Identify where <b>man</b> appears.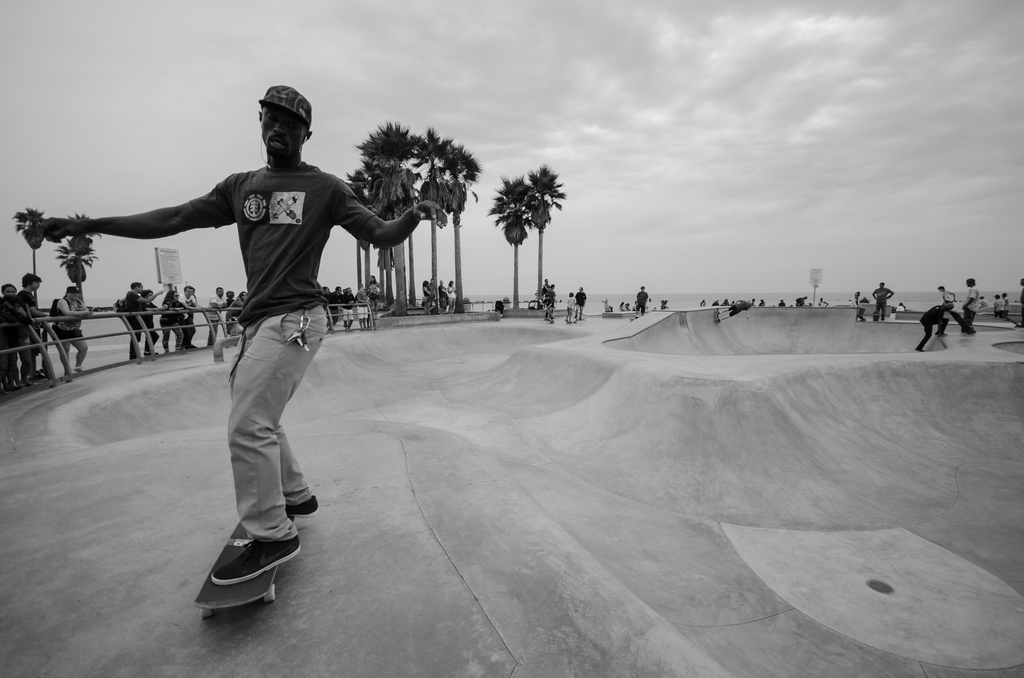
Appears at 980, 296, 989, 310.
